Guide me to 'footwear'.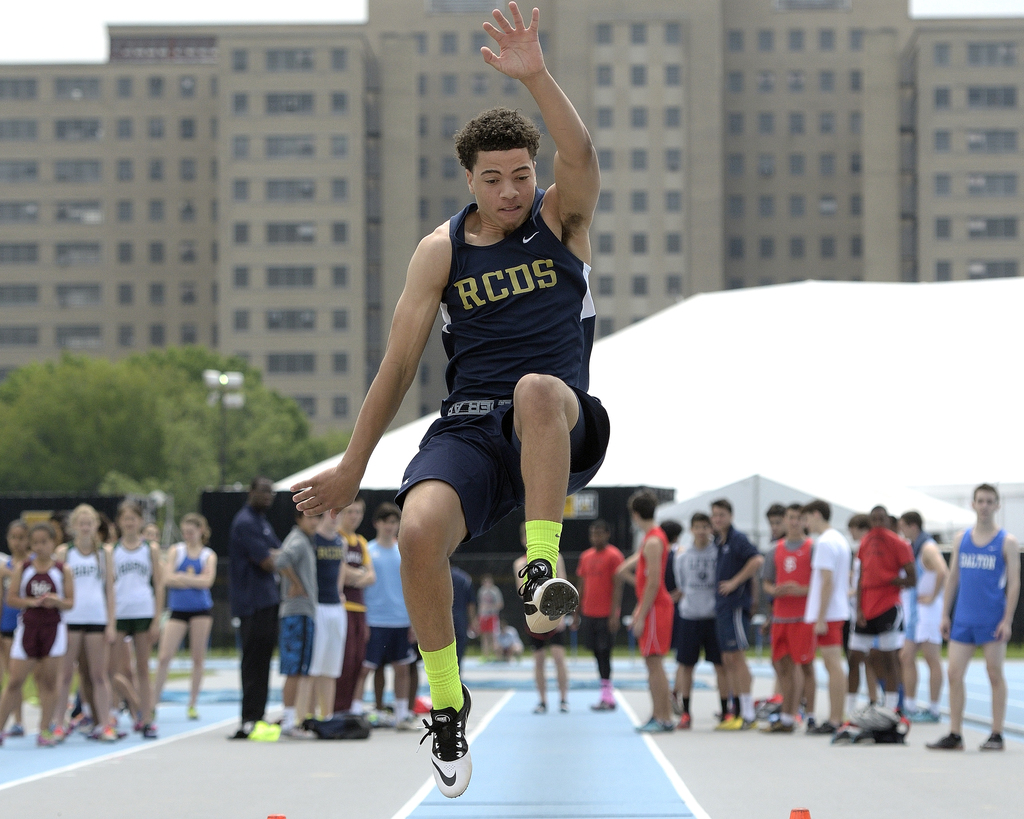
Guidance: 521:553:582:630.
